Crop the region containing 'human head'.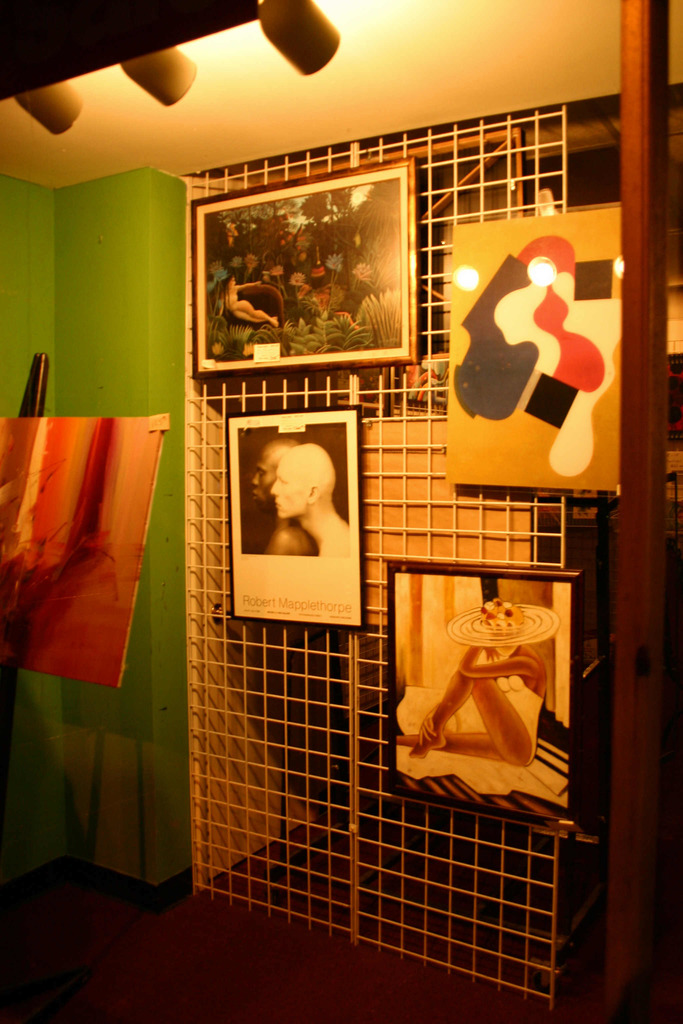
Crop region: (442, 603, 561, 655).
